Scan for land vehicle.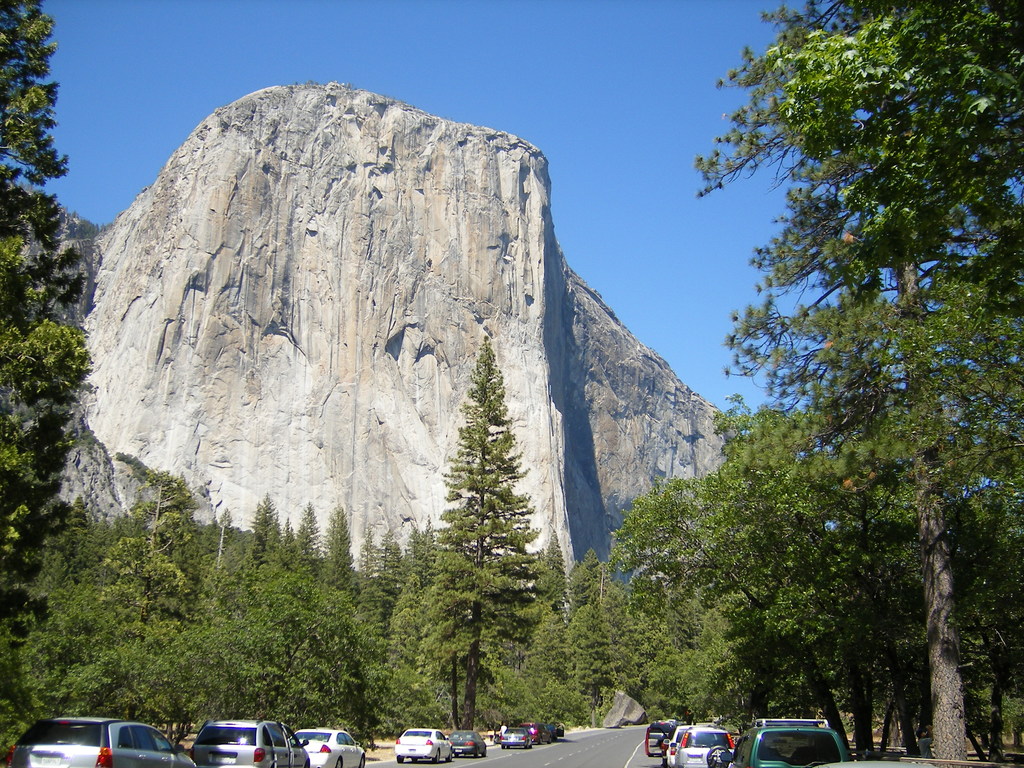
Scan result: region(189, 722, 312, 767).
